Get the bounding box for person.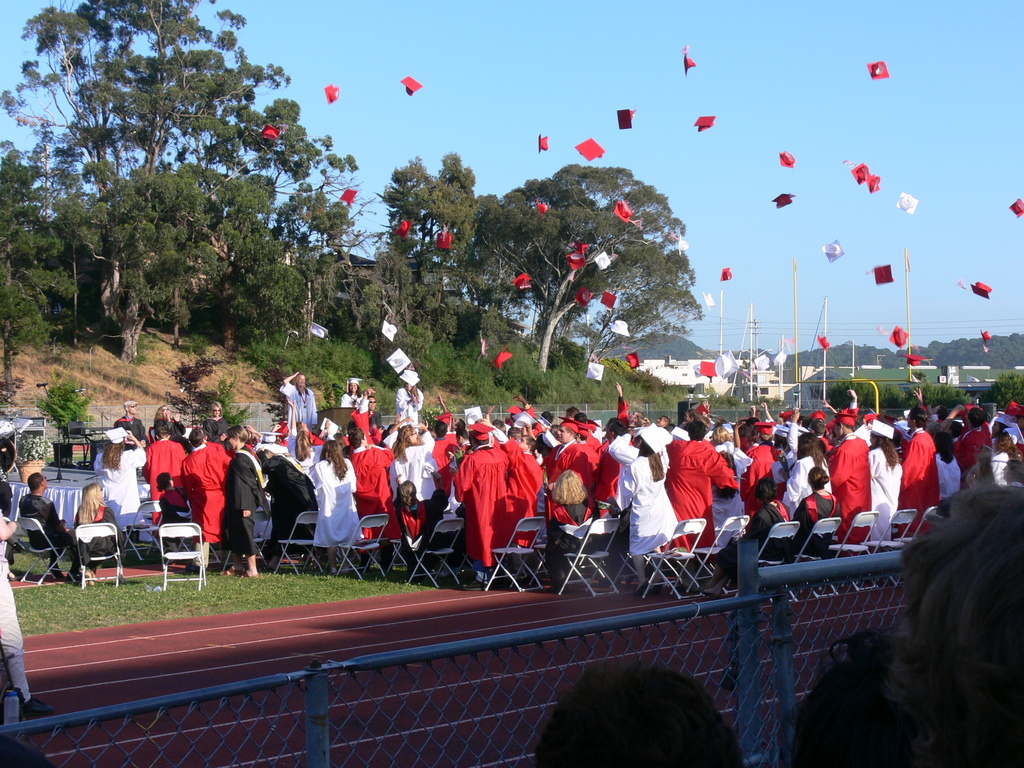
crop(534, 662, 752, 767).
